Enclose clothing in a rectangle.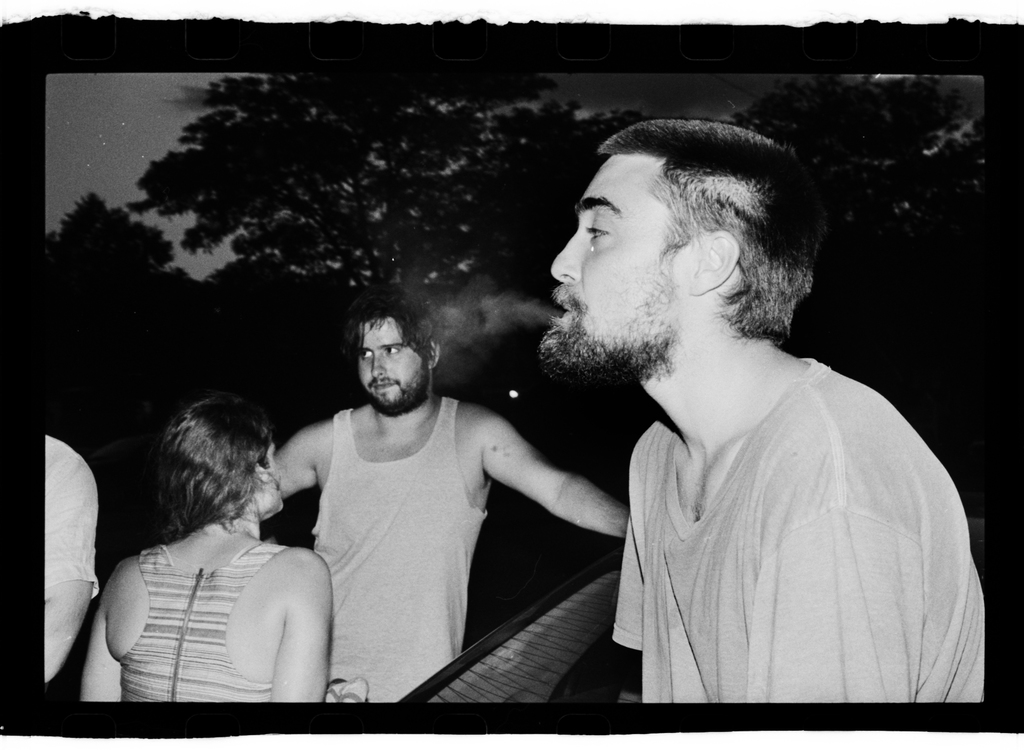
detection(310, 385, 484, 705).
